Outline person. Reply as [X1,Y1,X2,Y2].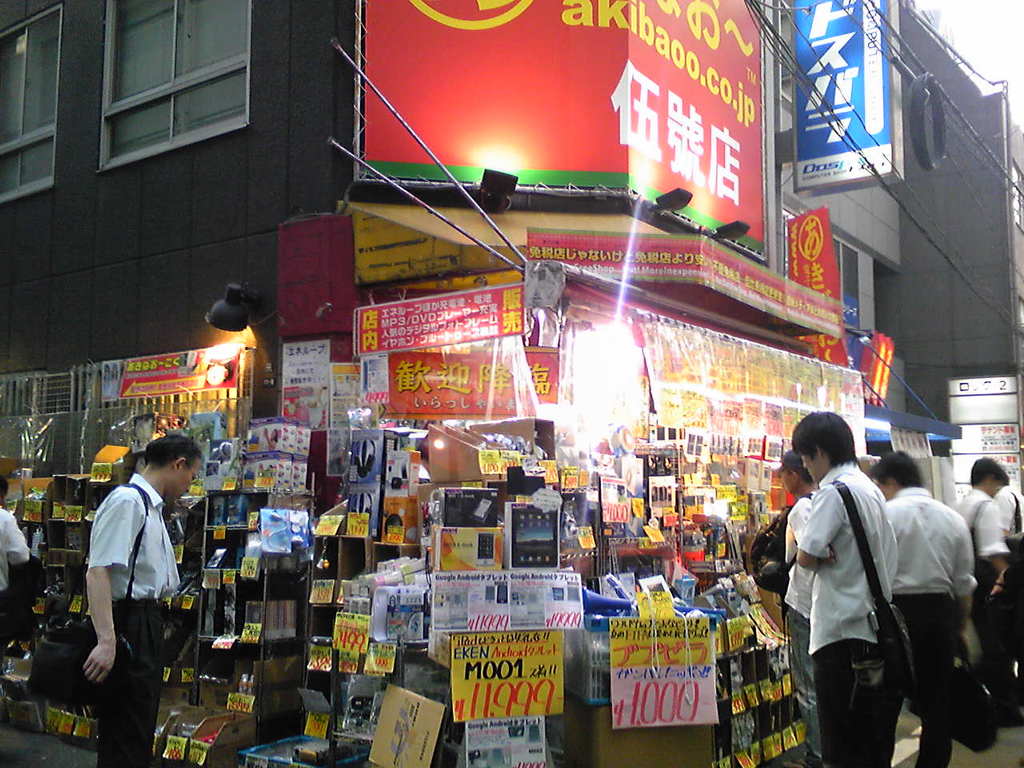
[0,474,31,661].
